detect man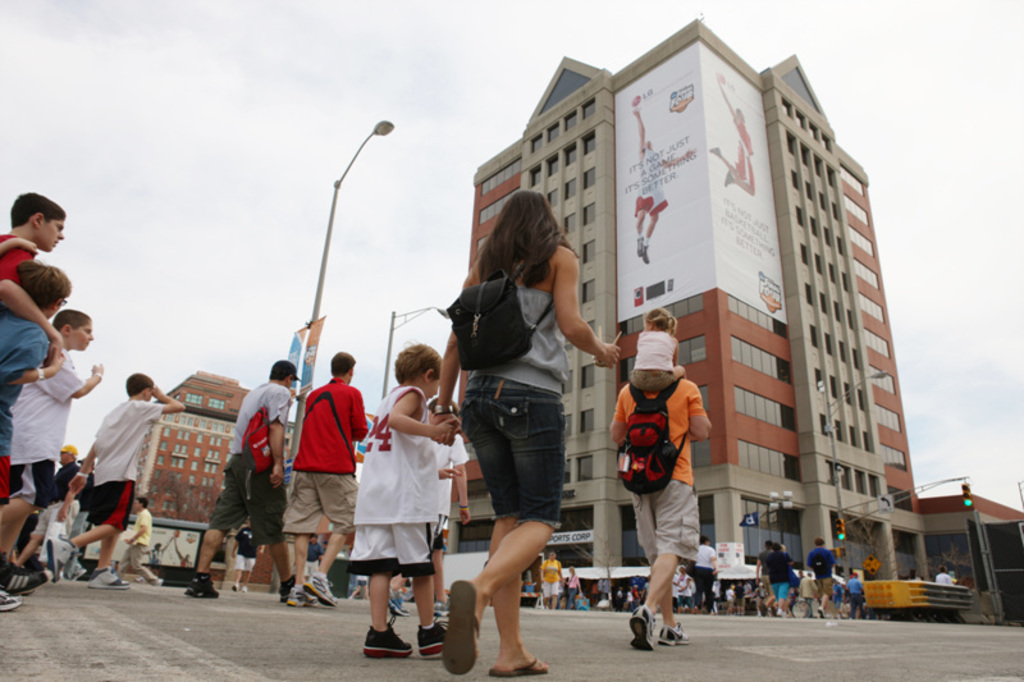
x1=282 y1=354 x2=362 y2=587
